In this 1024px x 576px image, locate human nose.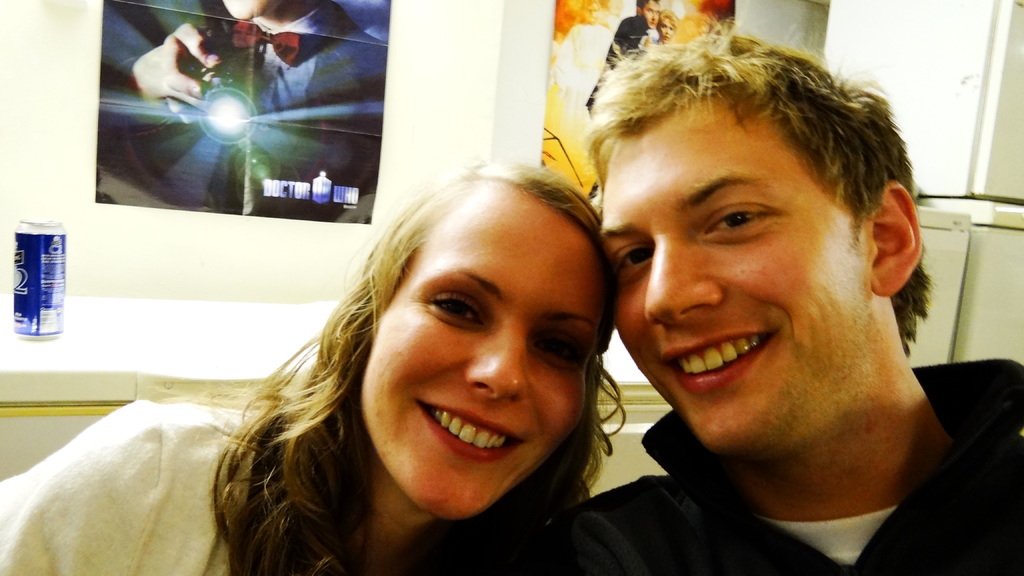
Bounding box: BBox(644, 234, 719, 326).
